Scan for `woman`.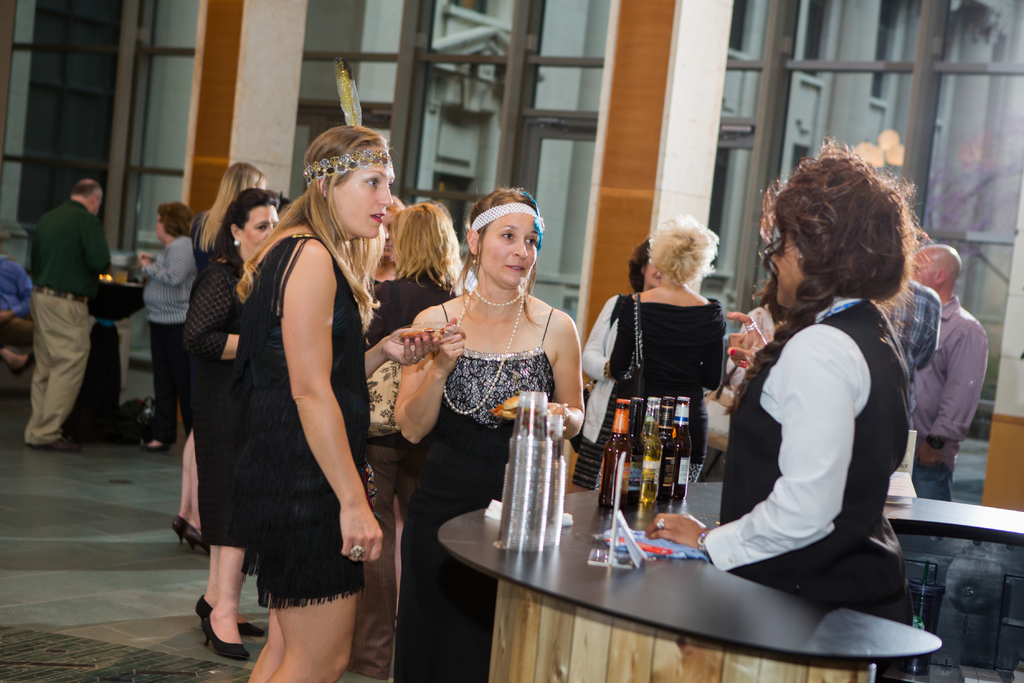
Scan result: 185/193/271/667.
